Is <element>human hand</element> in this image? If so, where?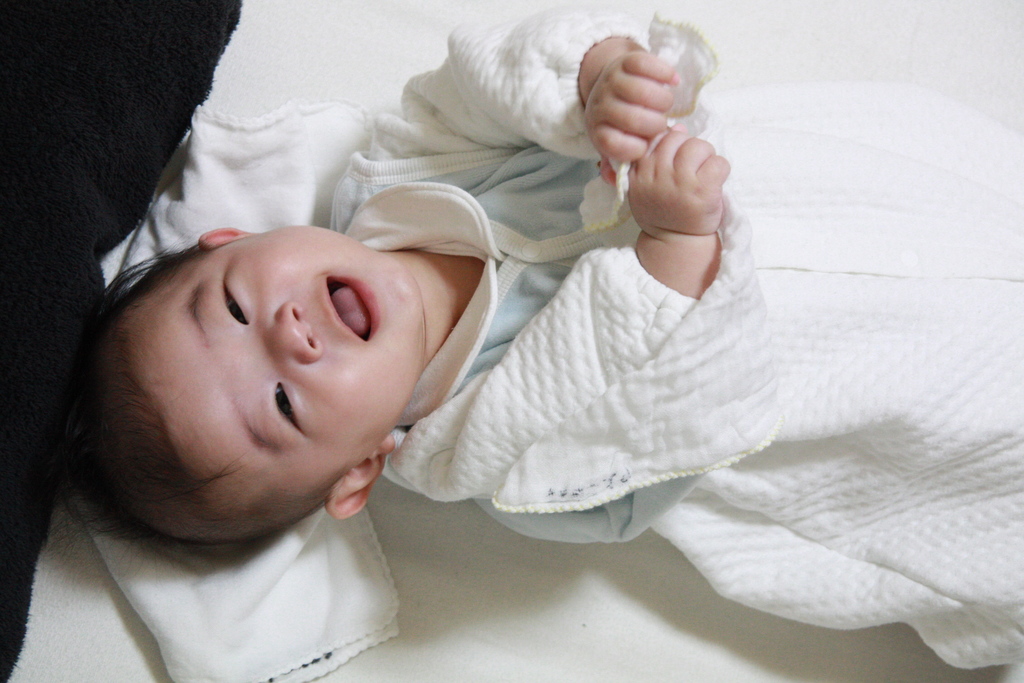
Yes, at [x1=584, y1=51, x2=680, y2=183].
